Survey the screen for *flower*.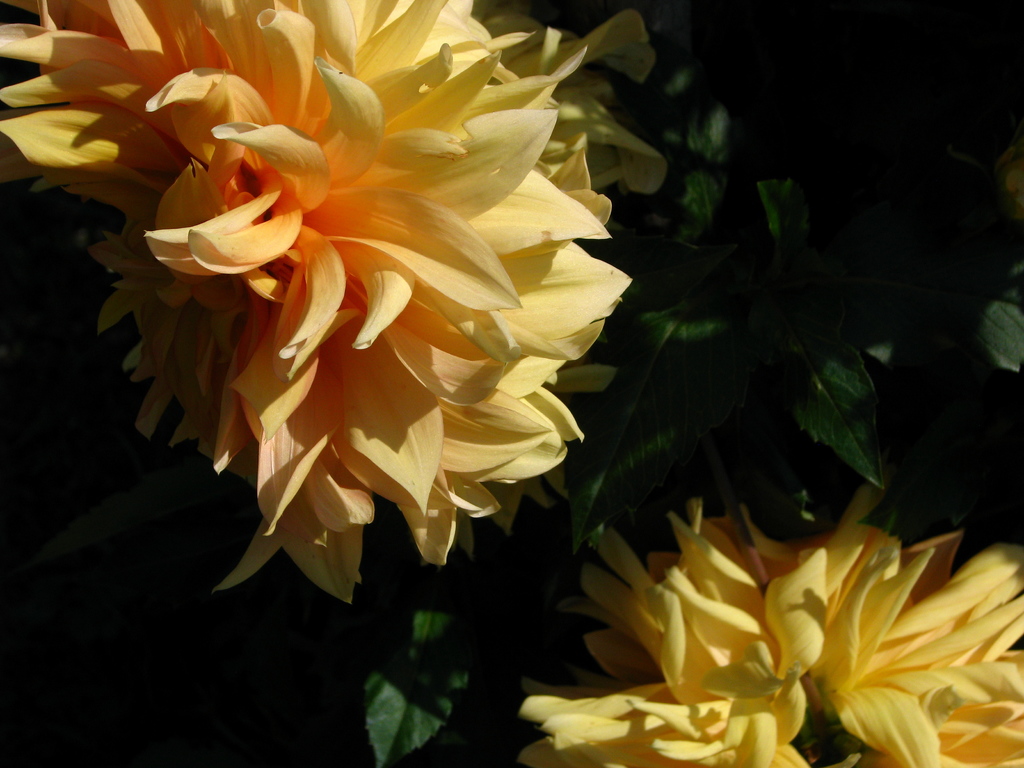
Survey found: box(0, 0, 690, 637).
